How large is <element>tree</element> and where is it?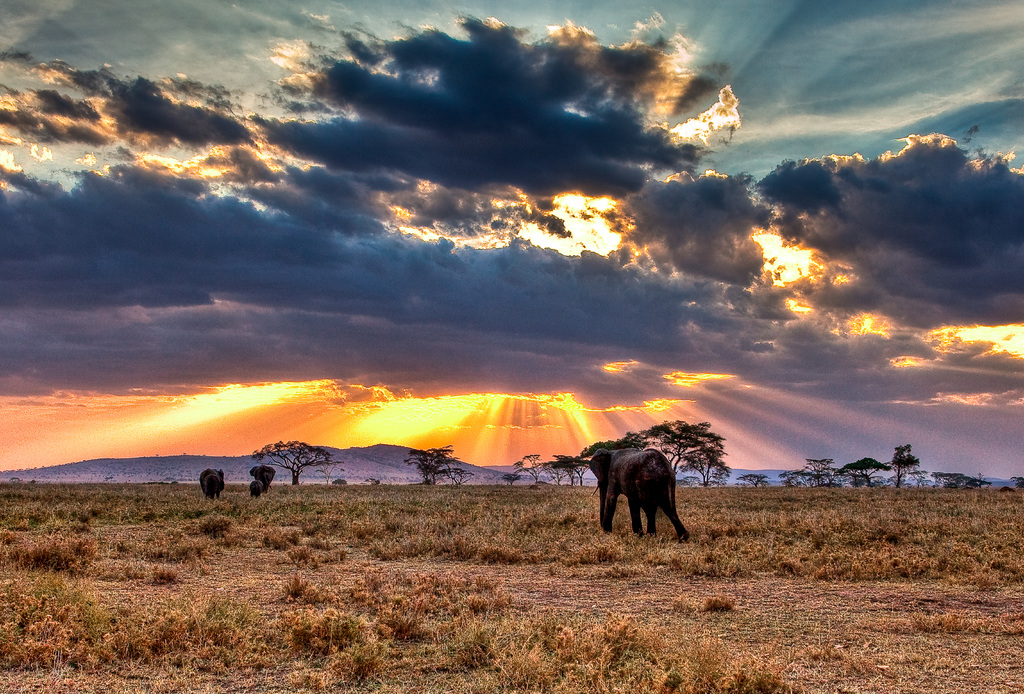
Bounding box: rect(648, 428, 730, 505).
